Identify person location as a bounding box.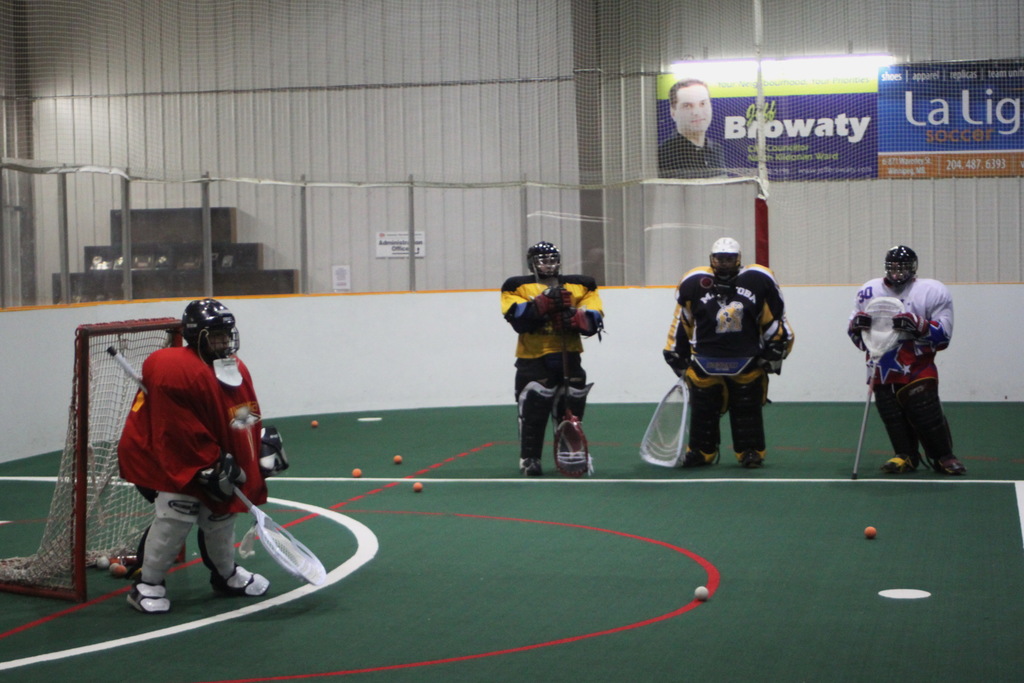
847 245 973 474.
